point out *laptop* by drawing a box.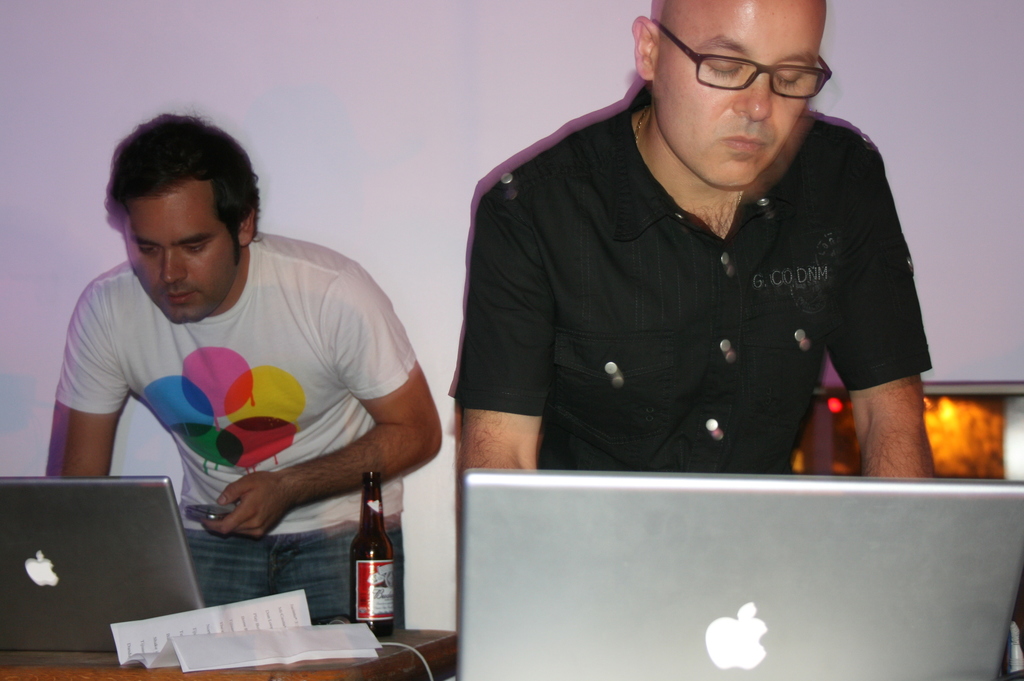
box(3, 470, 197, 654).
